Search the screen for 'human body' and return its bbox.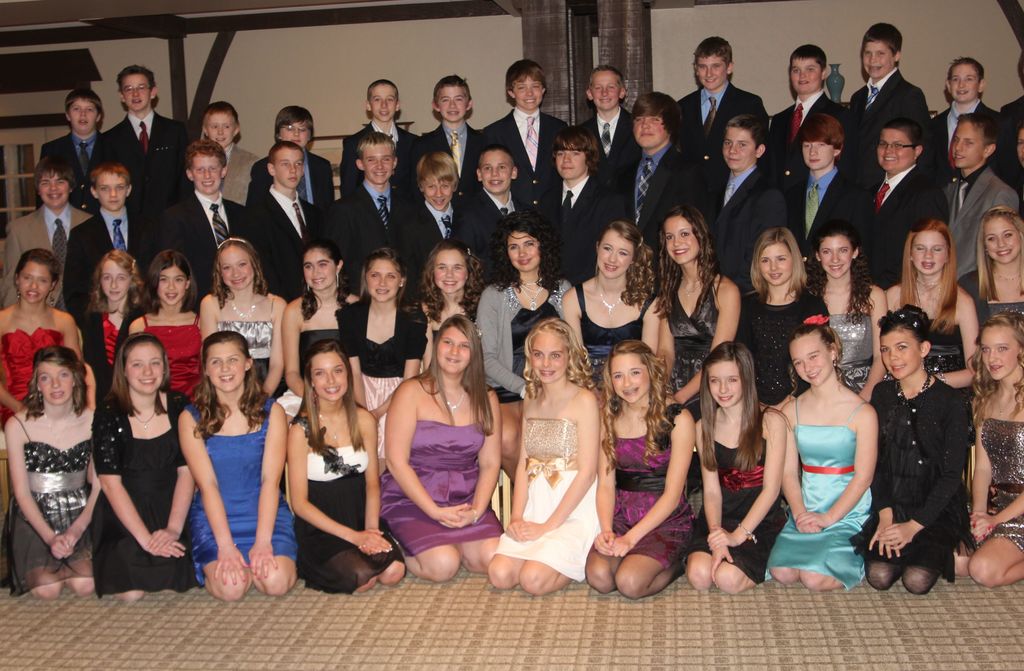
Found: left=852, top=304, right=975, bottom=601.
